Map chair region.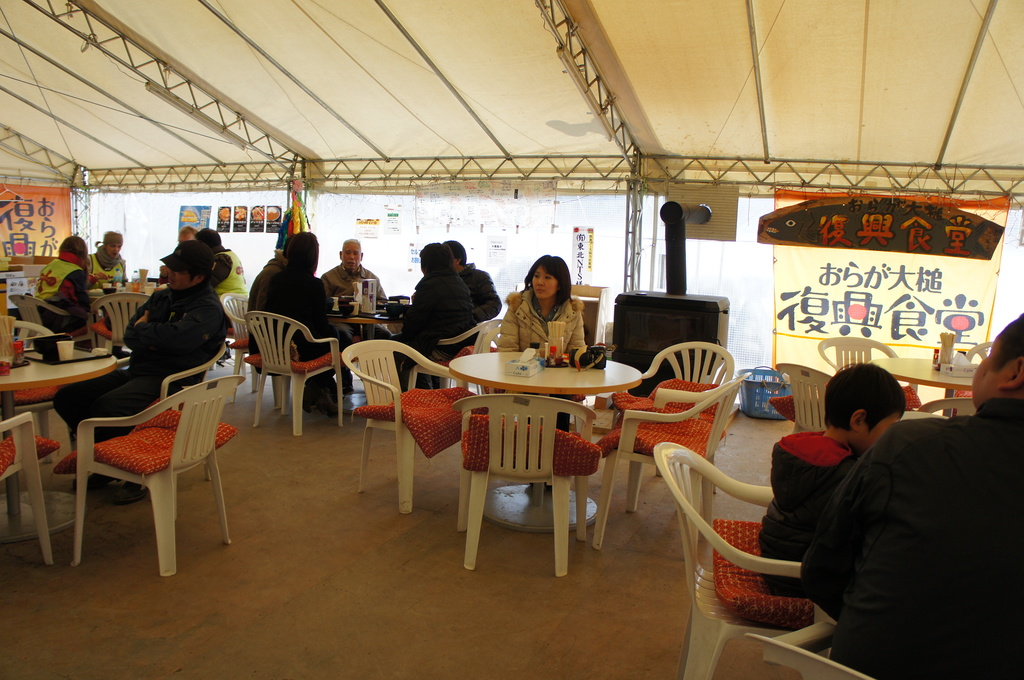
Mapped to (x1=0, y1=414, x2=50, y2=563).
